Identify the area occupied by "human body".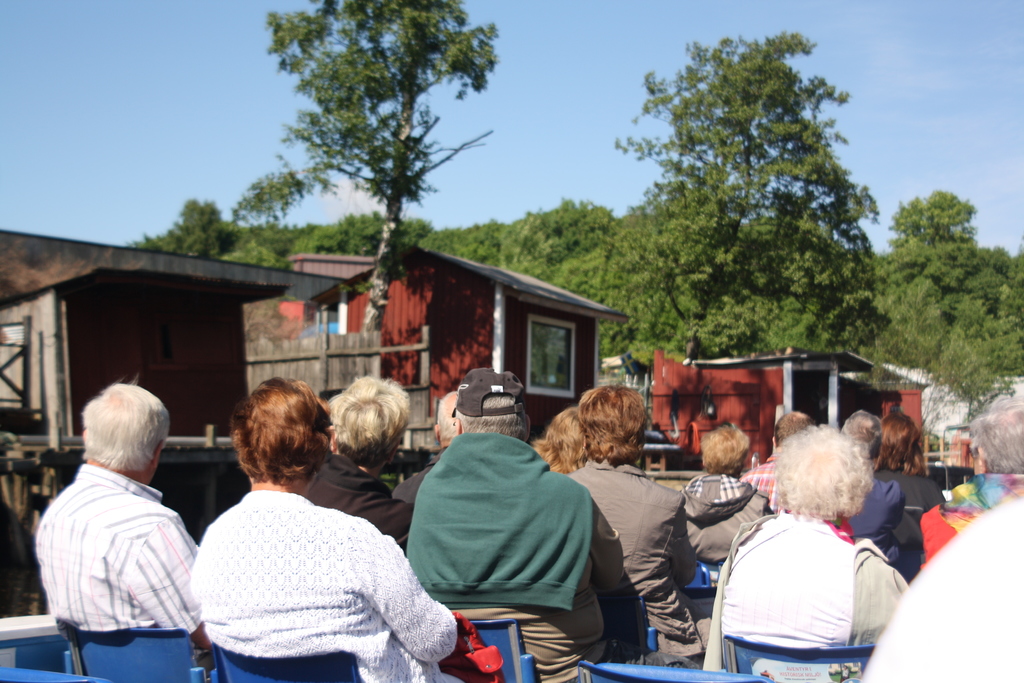
Area: select_region(866, 413, 943, 504).
